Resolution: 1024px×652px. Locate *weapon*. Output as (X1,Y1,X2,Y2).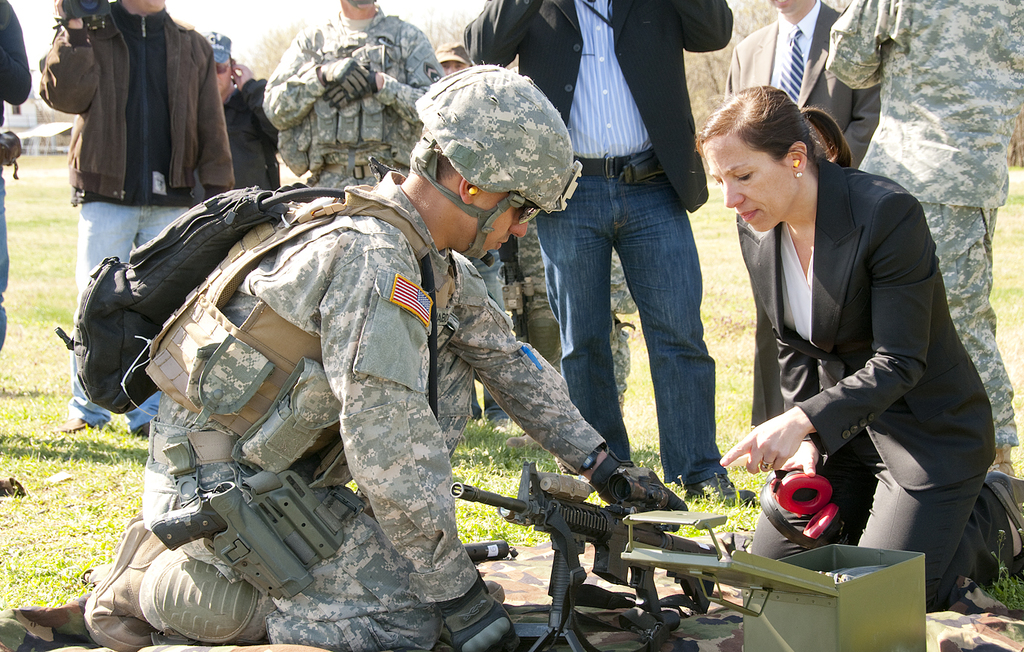
(148,481,314,601).
